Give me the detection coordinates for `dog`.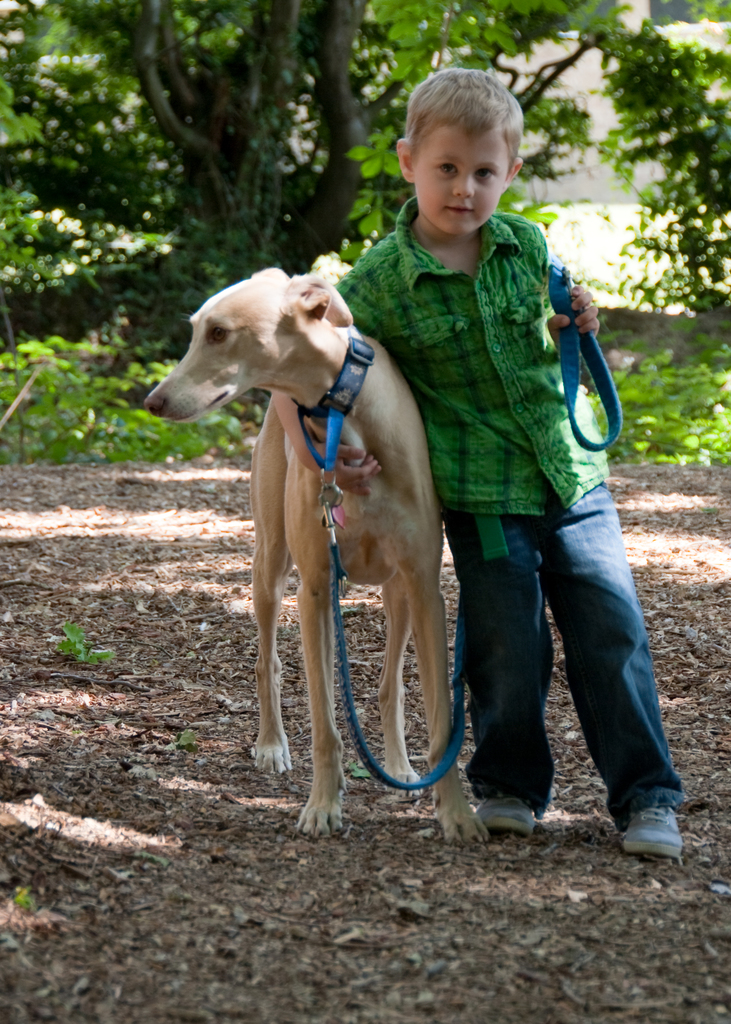
region(144, 265, 490, 846).
